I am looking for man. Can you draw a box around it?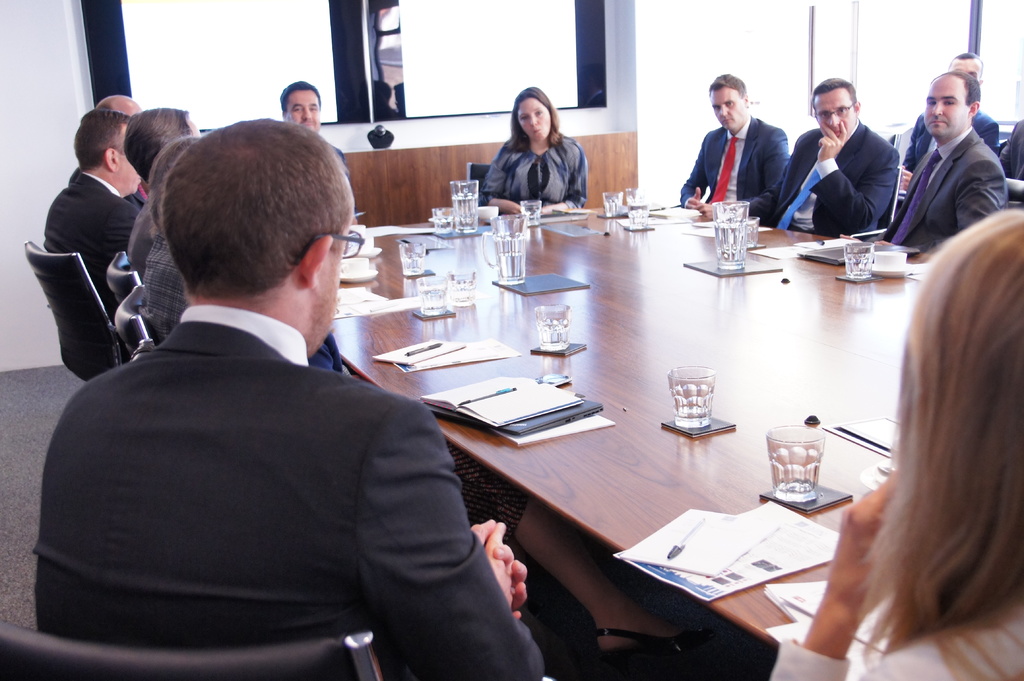
Sure, the bounding box is [left=274, top=77, right=353, bottom=172].
